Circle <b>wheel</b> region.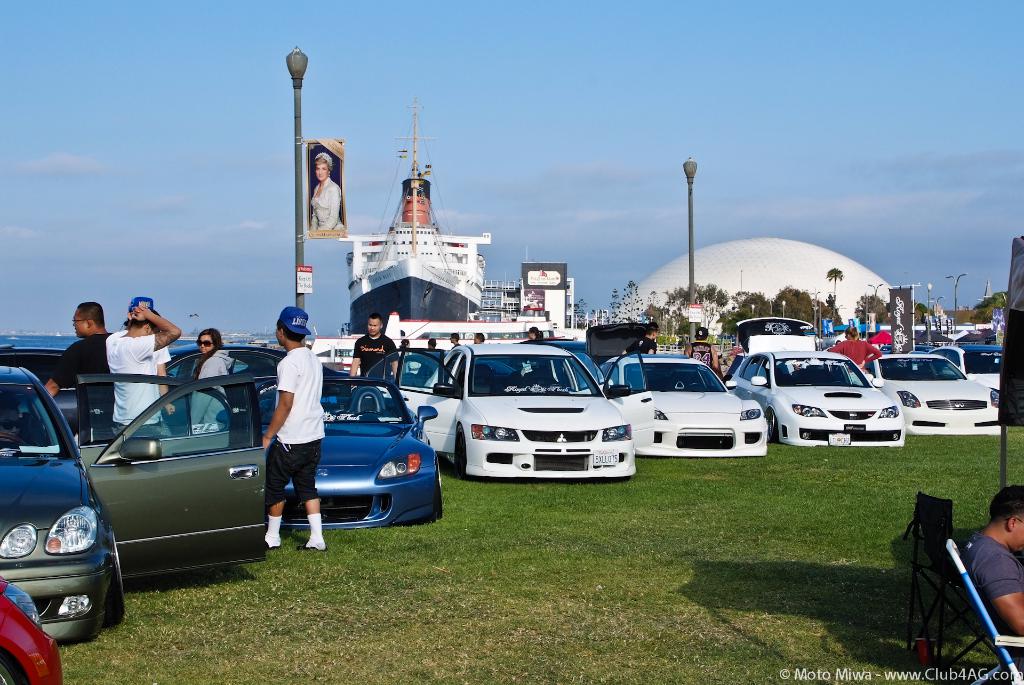
Region: [left=106, top=536, right=129, bottom=619].
